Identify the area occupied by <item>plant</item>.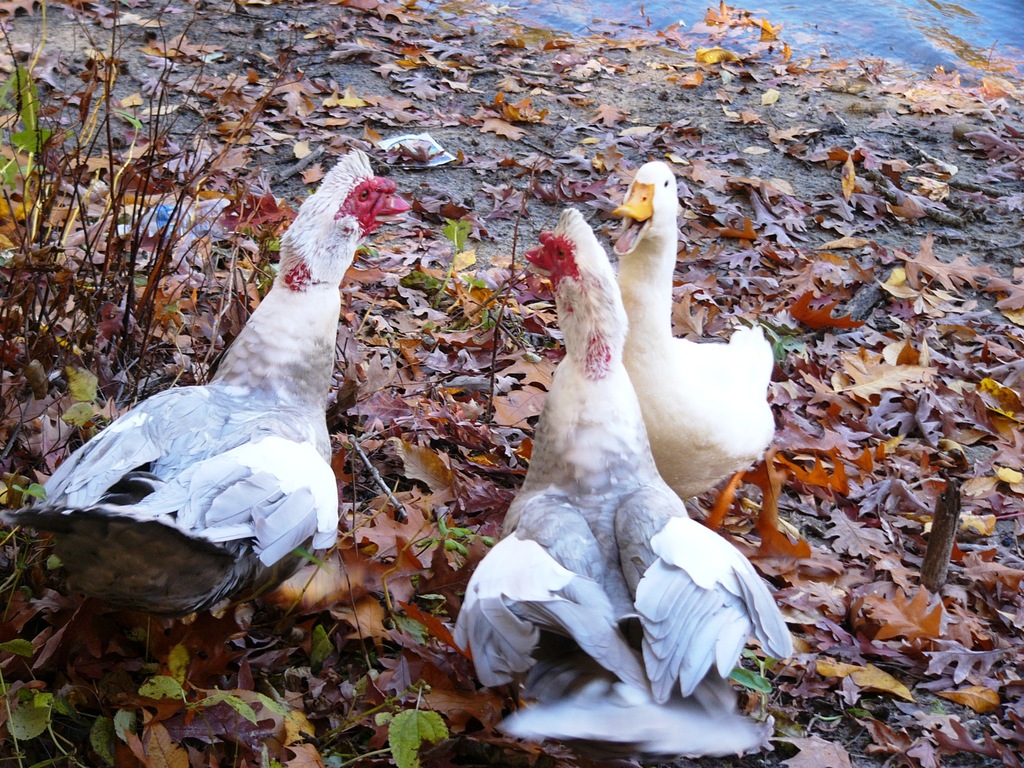
Area: box(723, 653, 768, 713).
